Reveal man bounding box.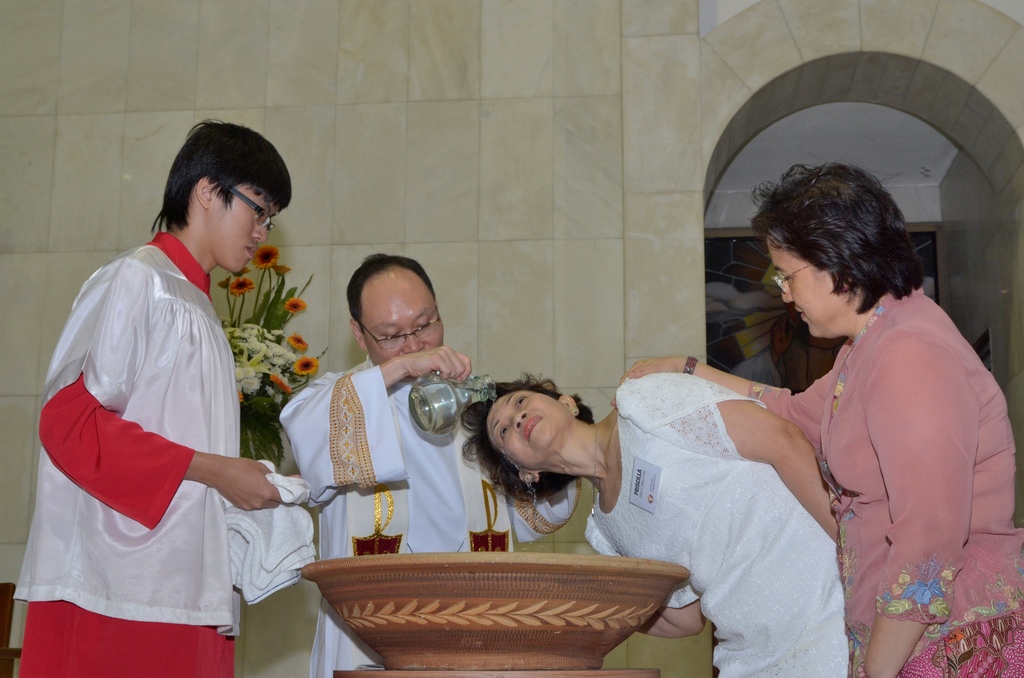
Revealed: (276,253,583,677).
